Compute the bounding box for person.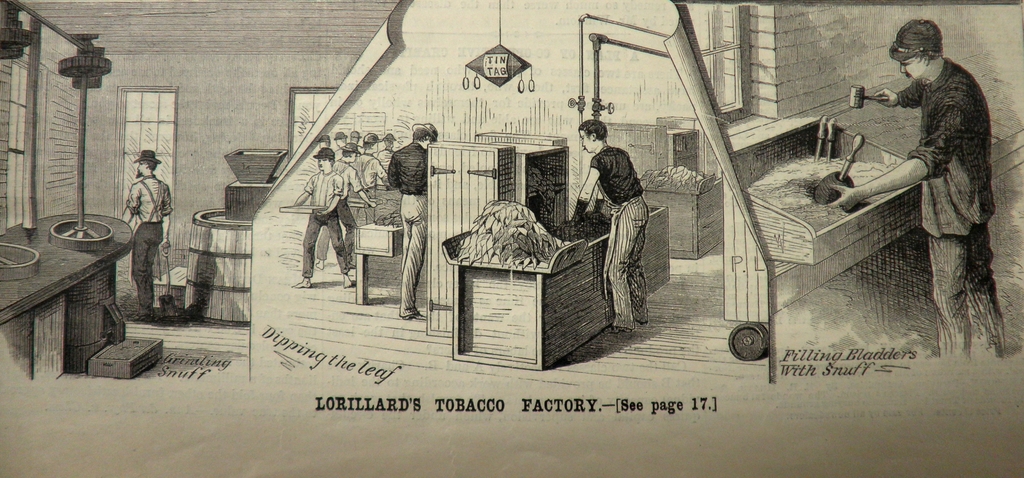
(x1=379, y1=136, x2=393, y2=164).
